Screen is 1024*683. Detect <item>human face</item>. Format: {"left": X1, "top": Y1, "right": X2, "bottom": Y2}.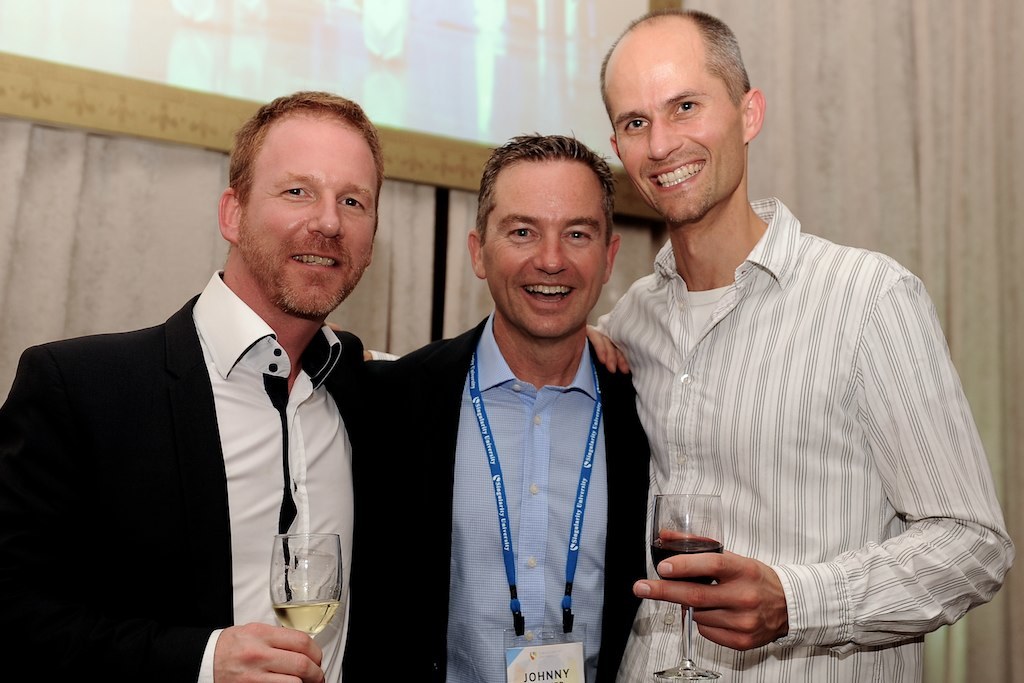
{"left": 243, "top": 112, "right": 381, "bottom": 320}.
